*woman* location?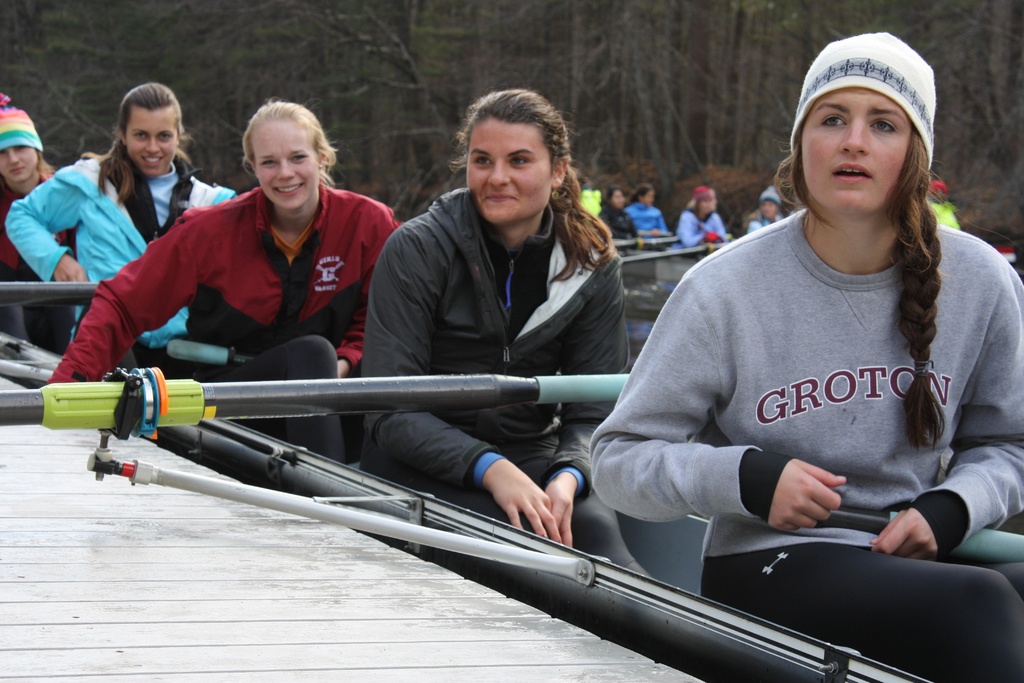
l=625, t=186, r=670, b=239
